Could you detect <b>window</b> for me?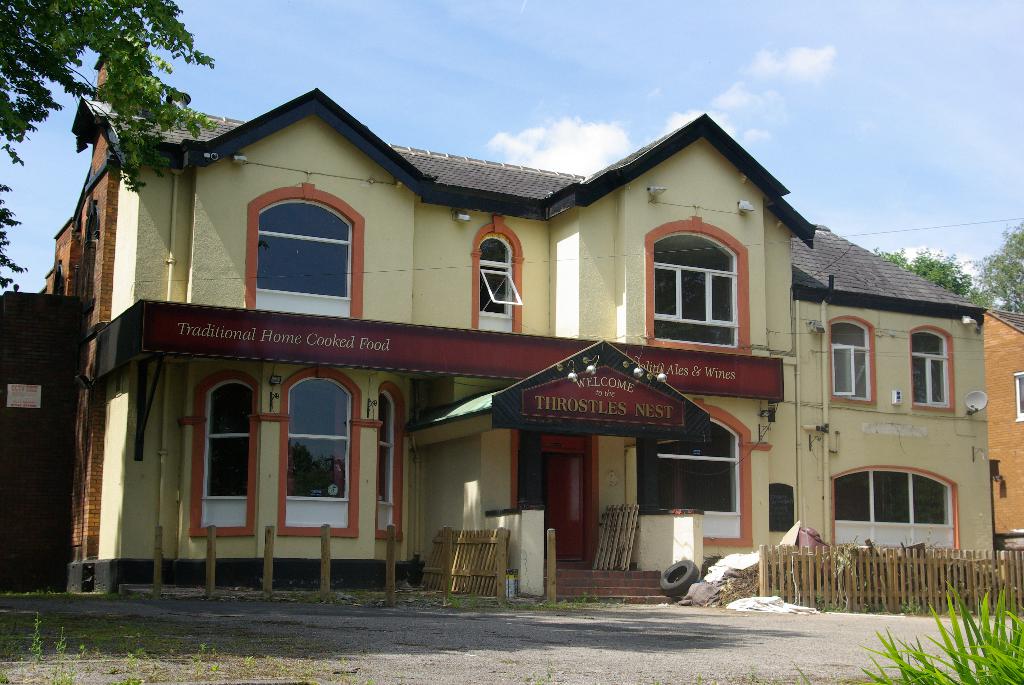
Detection result: <bbox>905, 326, 952, 409</bbox>.
